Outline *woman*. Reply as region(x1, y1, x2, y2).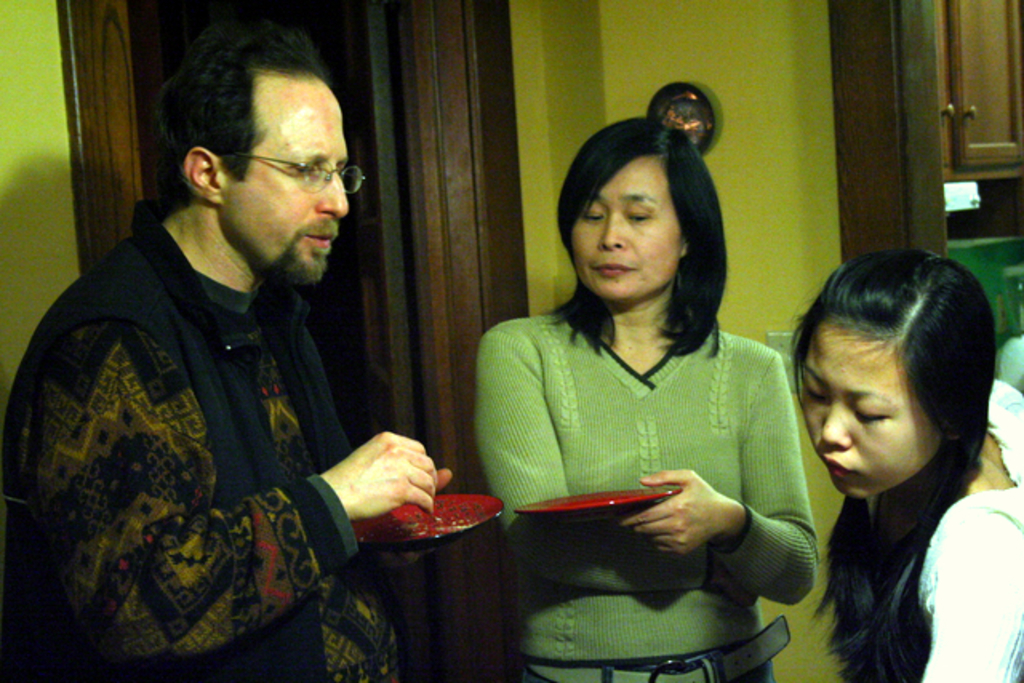
region(475, 115, 816, 681).
